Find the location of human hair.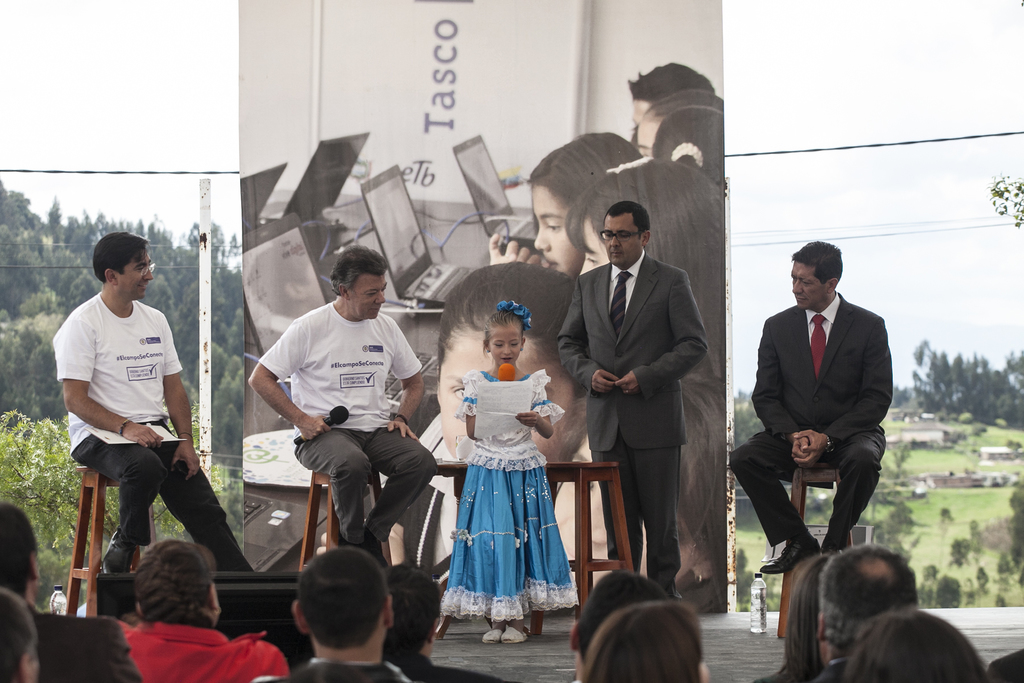
Location: rect(132, 538, 217, 628).
